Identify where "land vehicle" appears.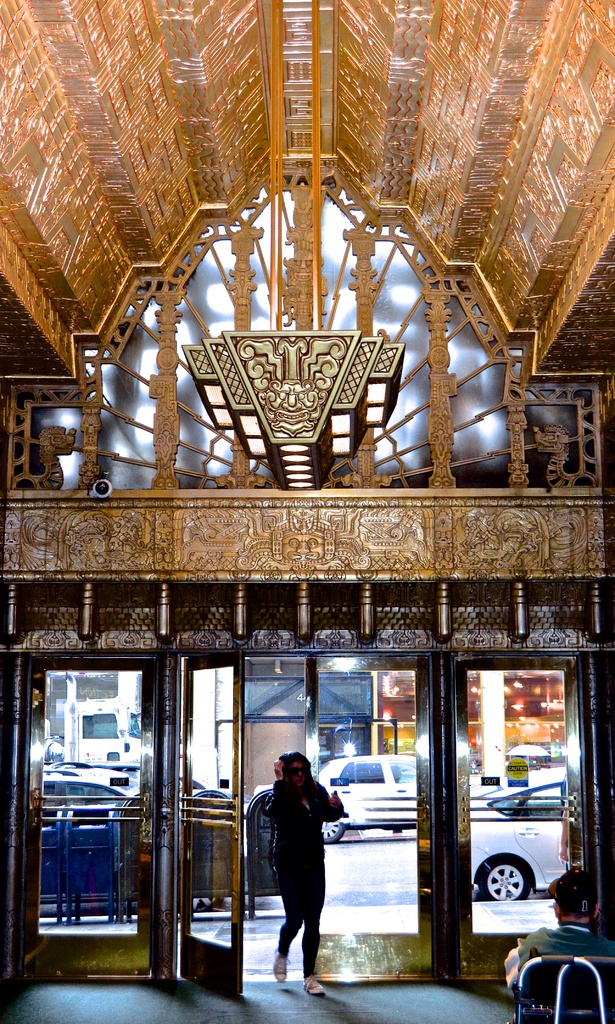
Appears at 77 695 145 764.
